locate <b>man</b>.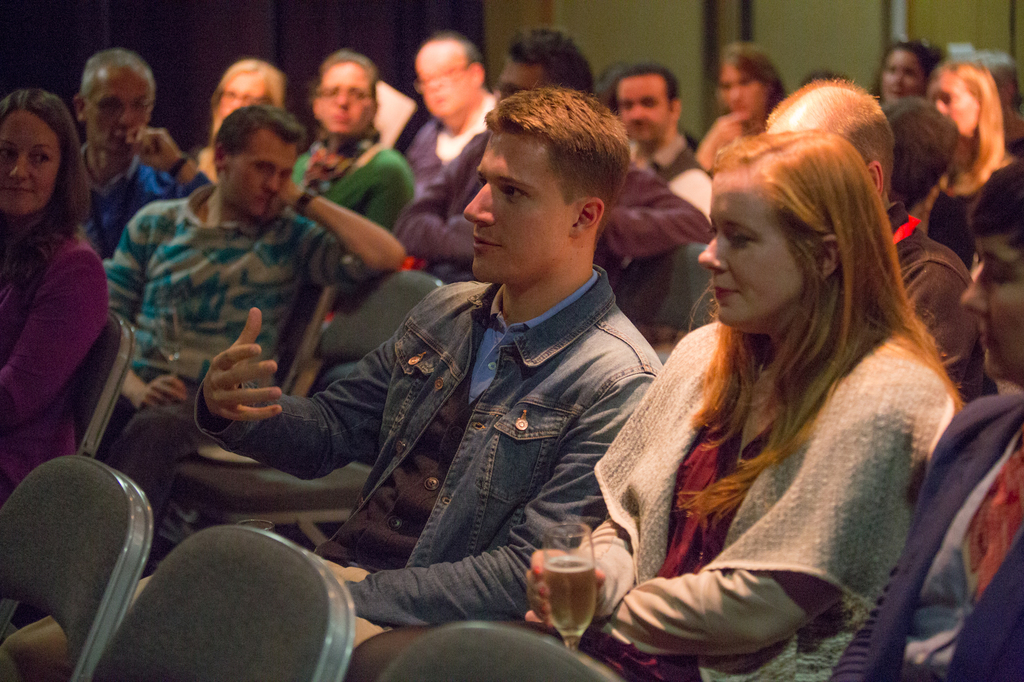
Bounding box: box(405, 31, 500, 178).
